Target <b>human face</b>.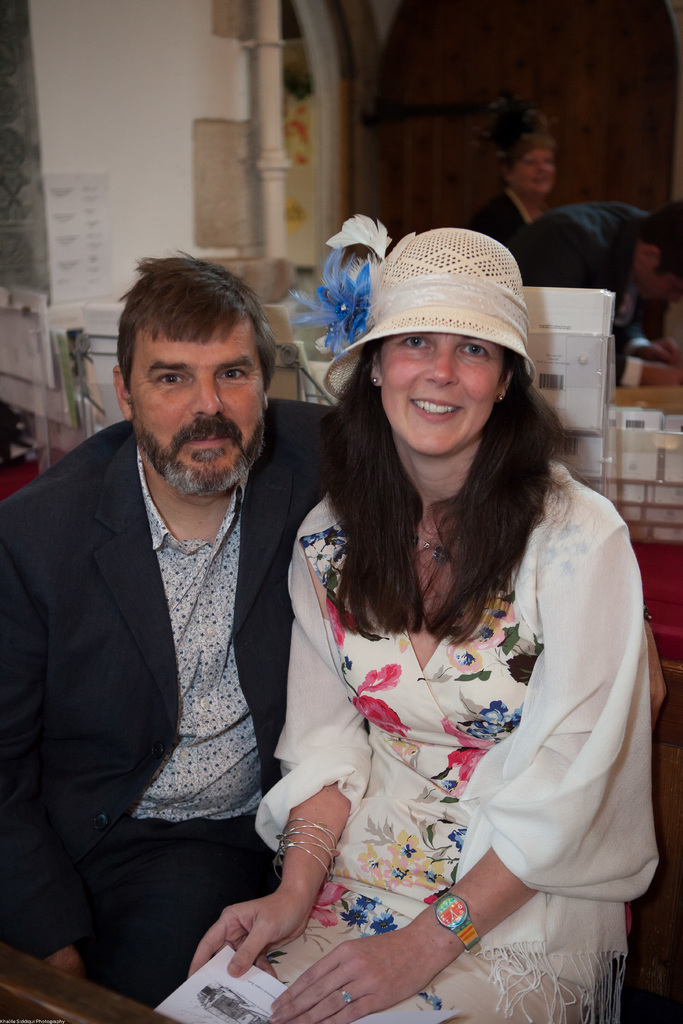
Target region: 384:333:508:458.
